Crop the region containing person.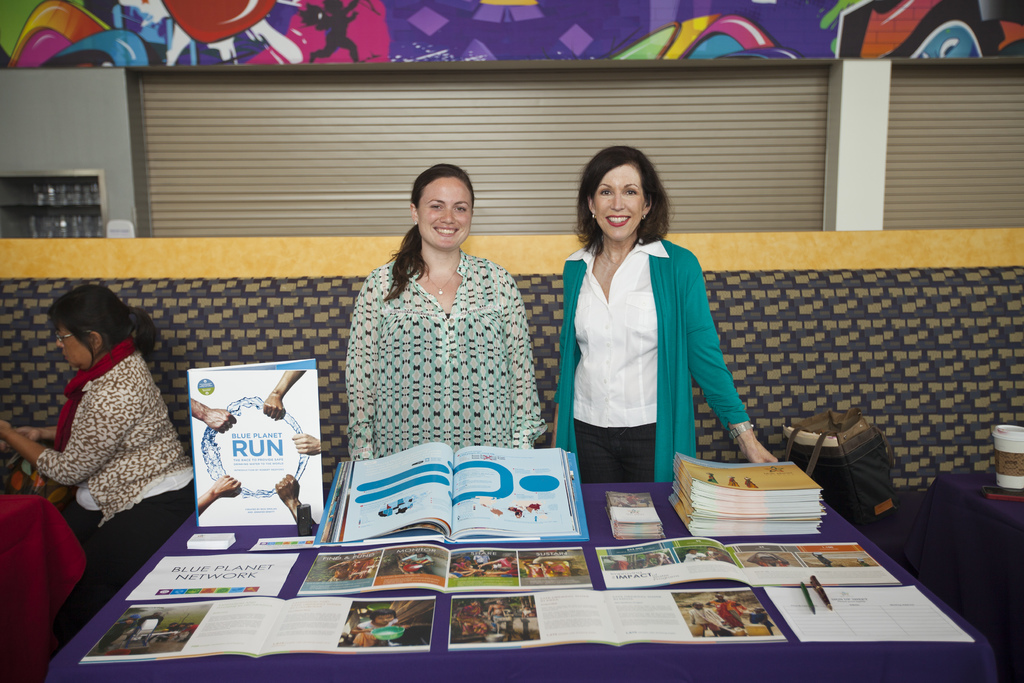
Crop region: Rect(814, 553, 831, 565).
